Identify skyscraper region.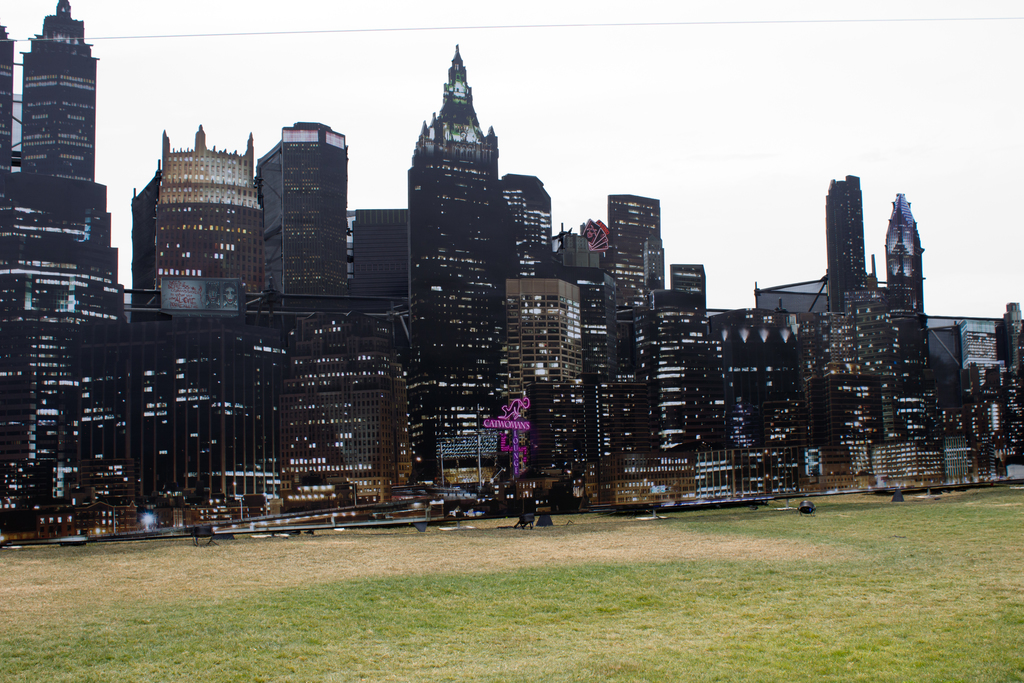
Region: <region>0, 22, 20, 206</region>.
